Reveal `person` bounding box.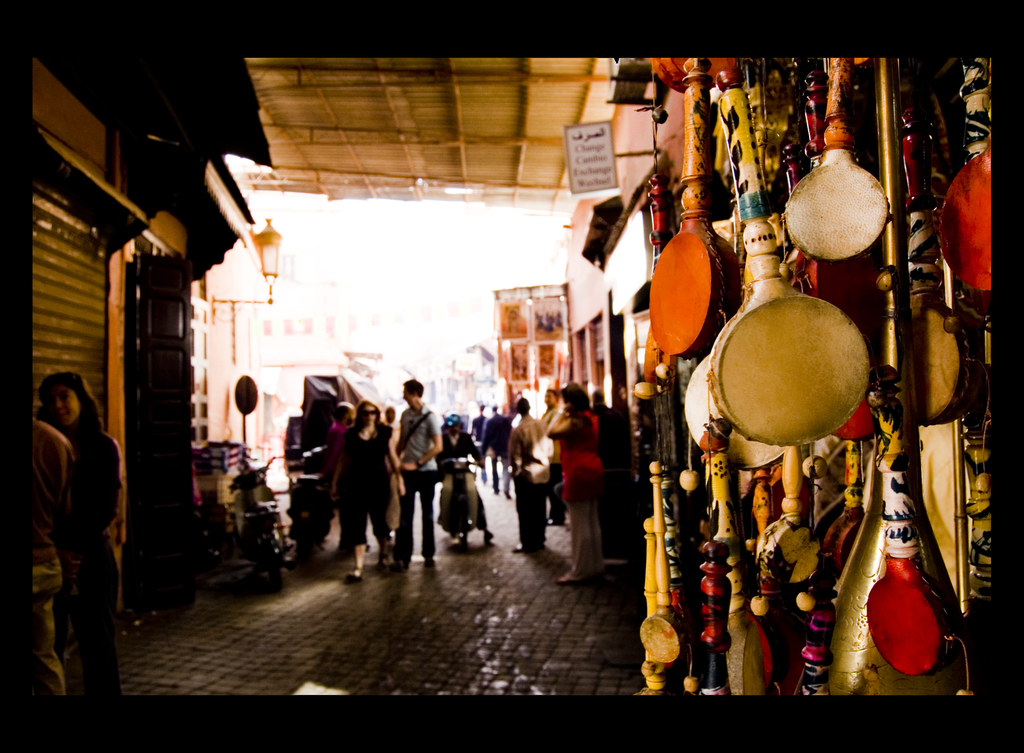
Revealed: <bbox>393, 374, 444, 565</bbox>.
